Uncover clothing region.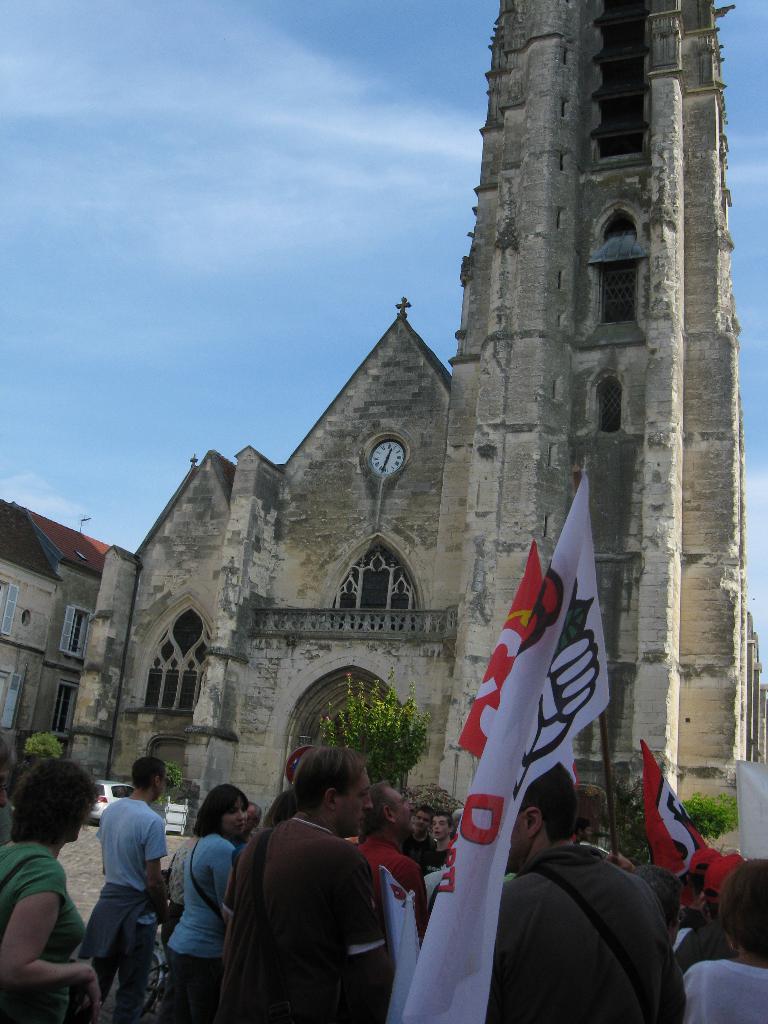
Uncovered: locate(0, 829, 90, 1023).
